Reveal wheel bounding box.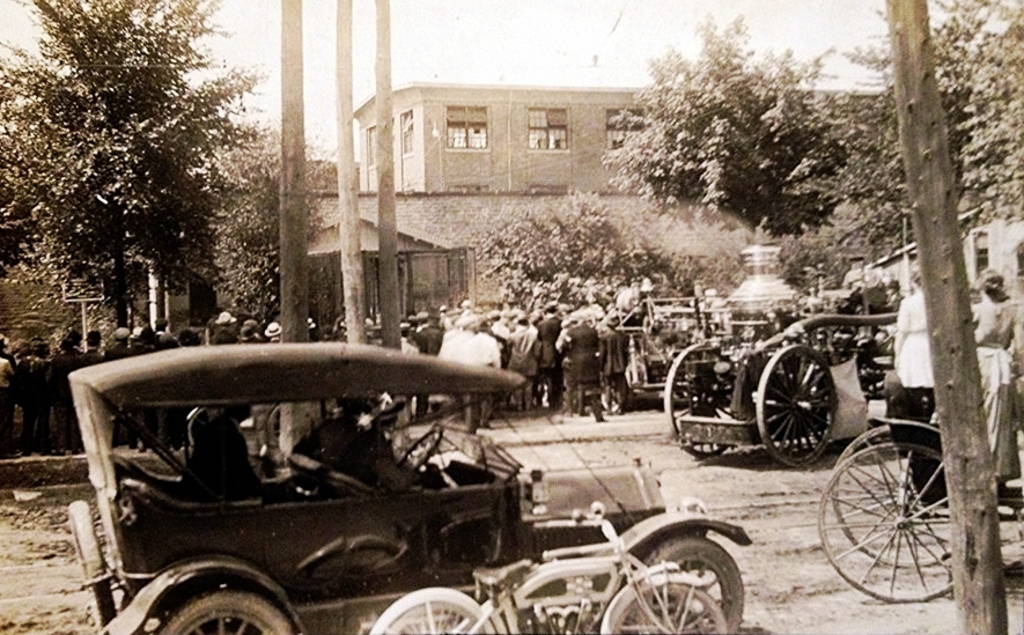
Revealed: box(662, 345, 736, 458).
